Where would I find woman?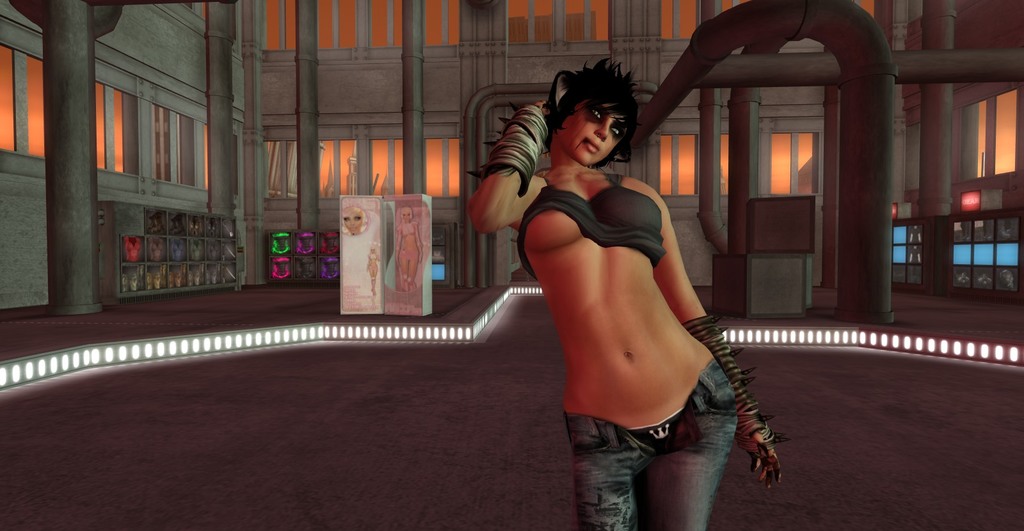
At [x1=396, y1=207, x2=424, y2=291].
